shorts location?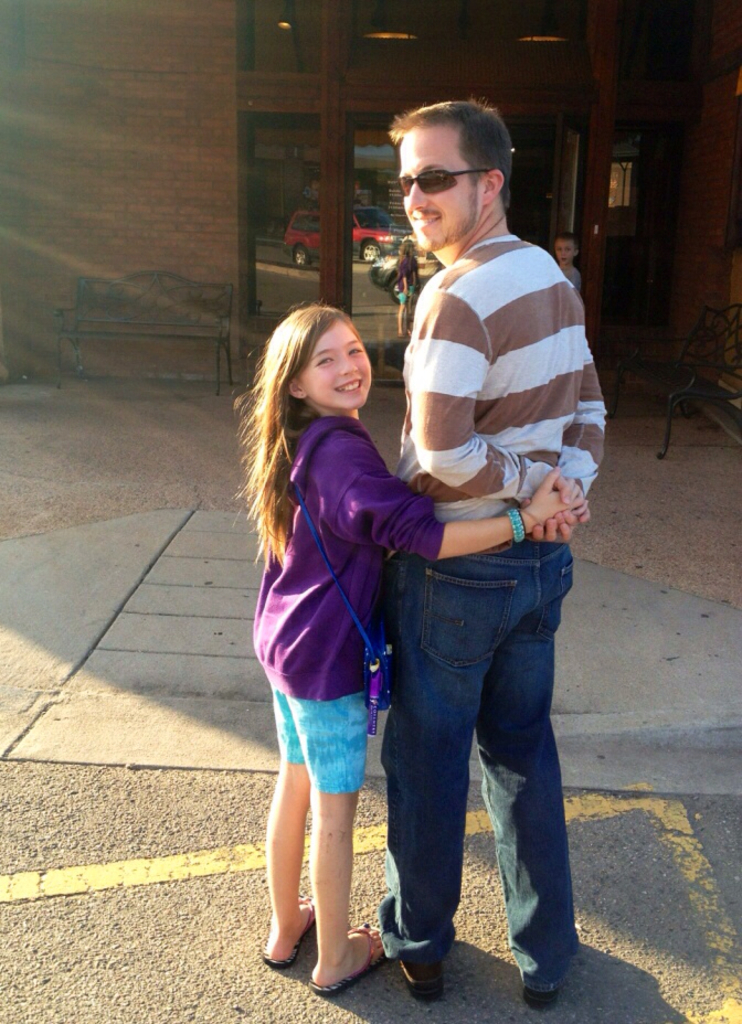
259,659,392,821
